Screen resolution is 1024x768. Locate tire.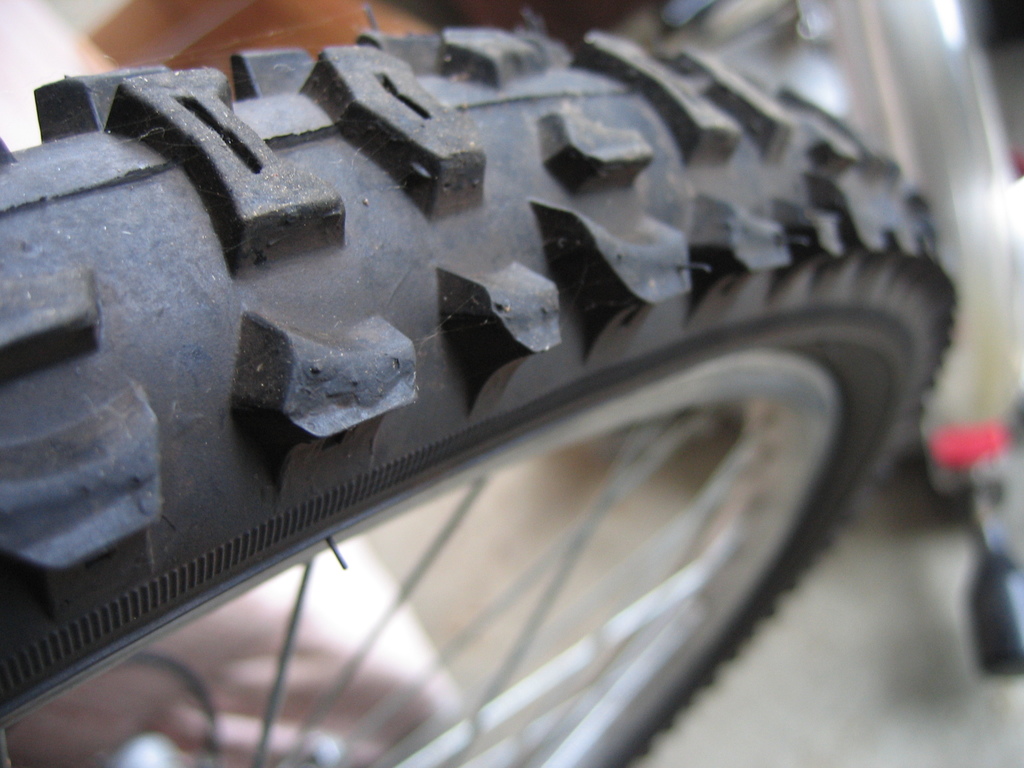
(left=971, top=548, right=1023, bottom=680).
